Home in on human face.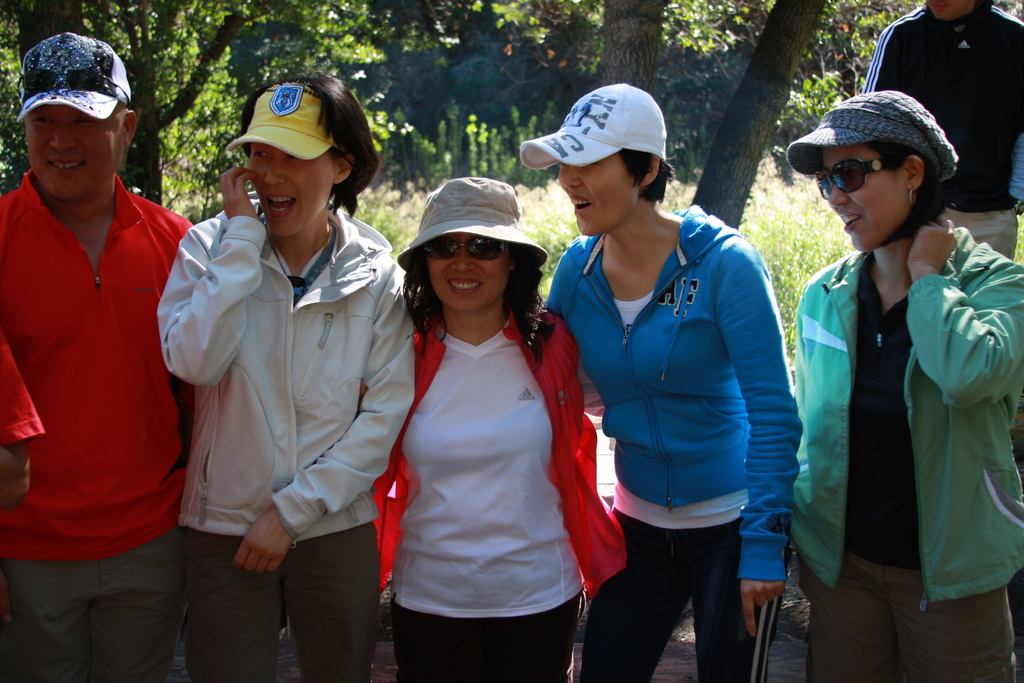
Homed in at l=246, t=135, r=334, b=243.
